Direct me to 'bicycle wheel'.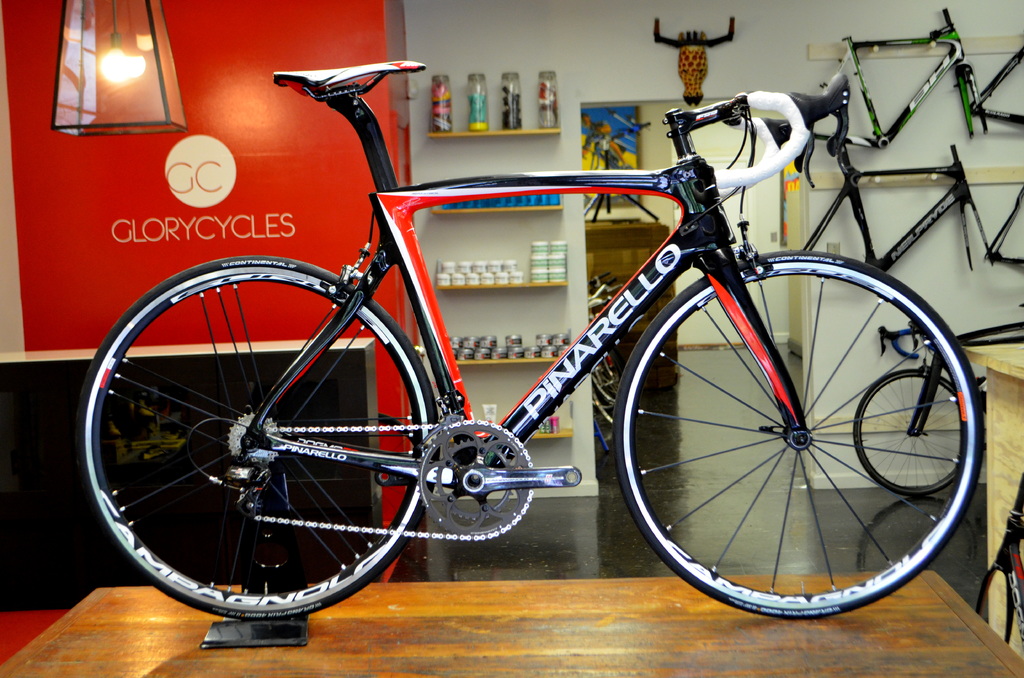
Direction: <box>609,250,984,622</box>.
